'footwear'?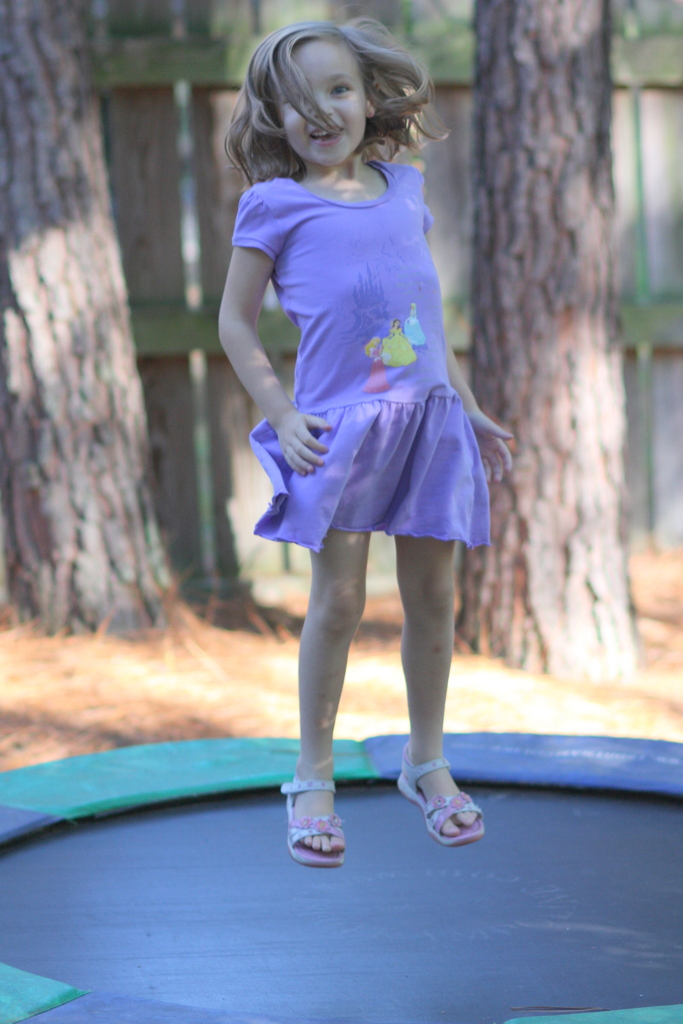
[402,767,486,856]
